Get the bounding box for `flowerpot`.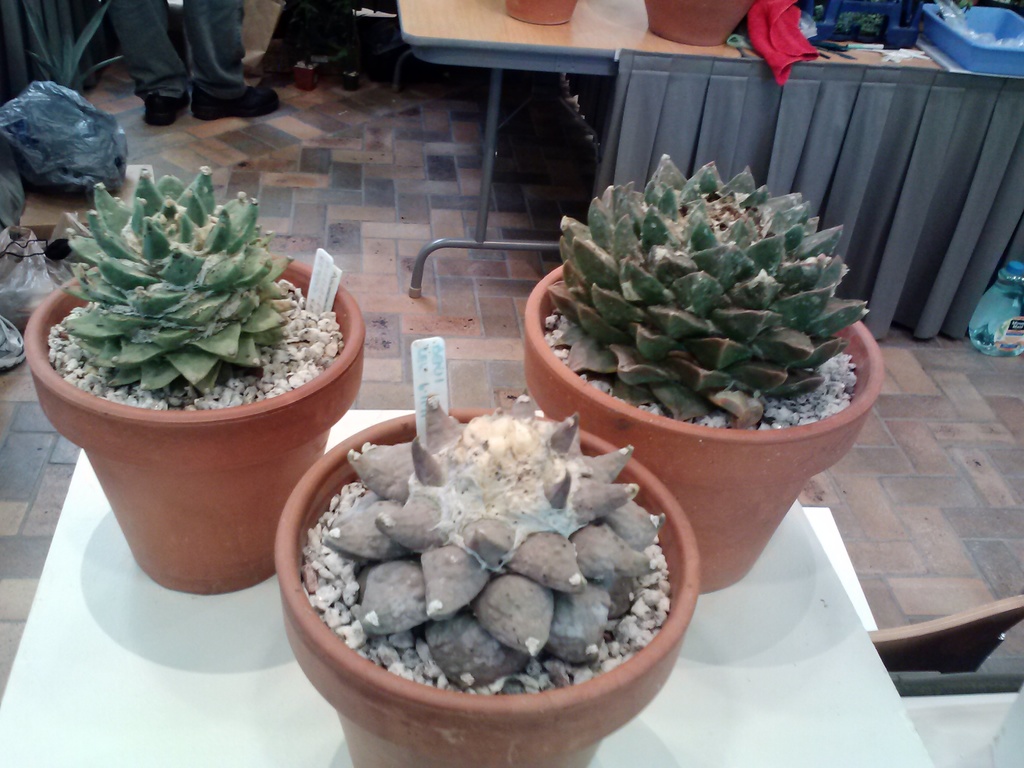
region(524, 259, 886, 595).
